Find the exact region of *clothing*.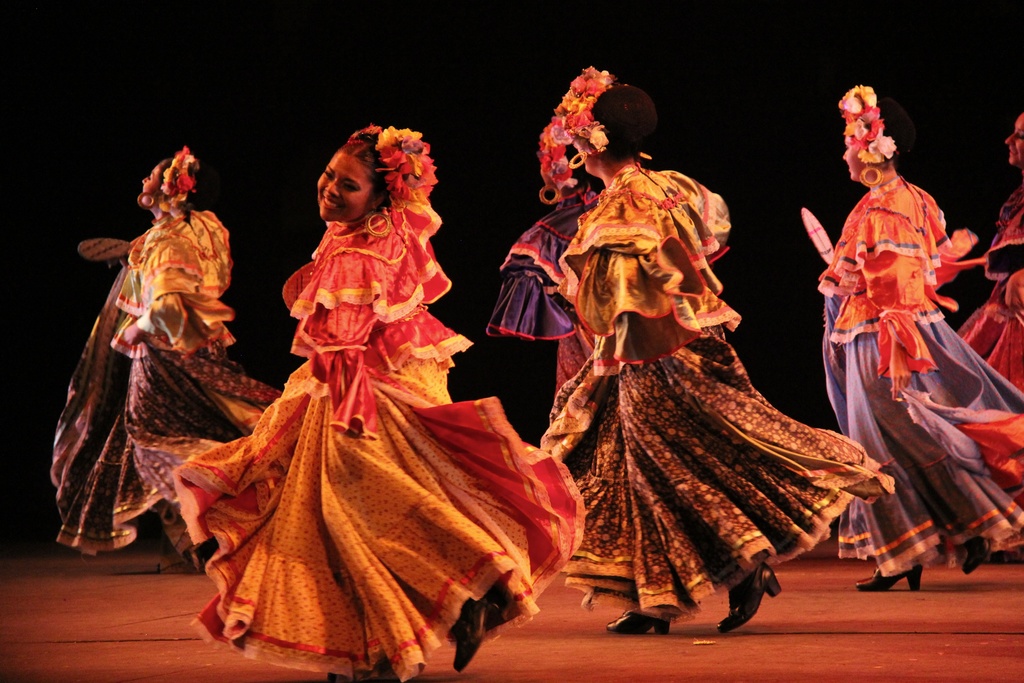
Exact region: [954,186,1023,390].
